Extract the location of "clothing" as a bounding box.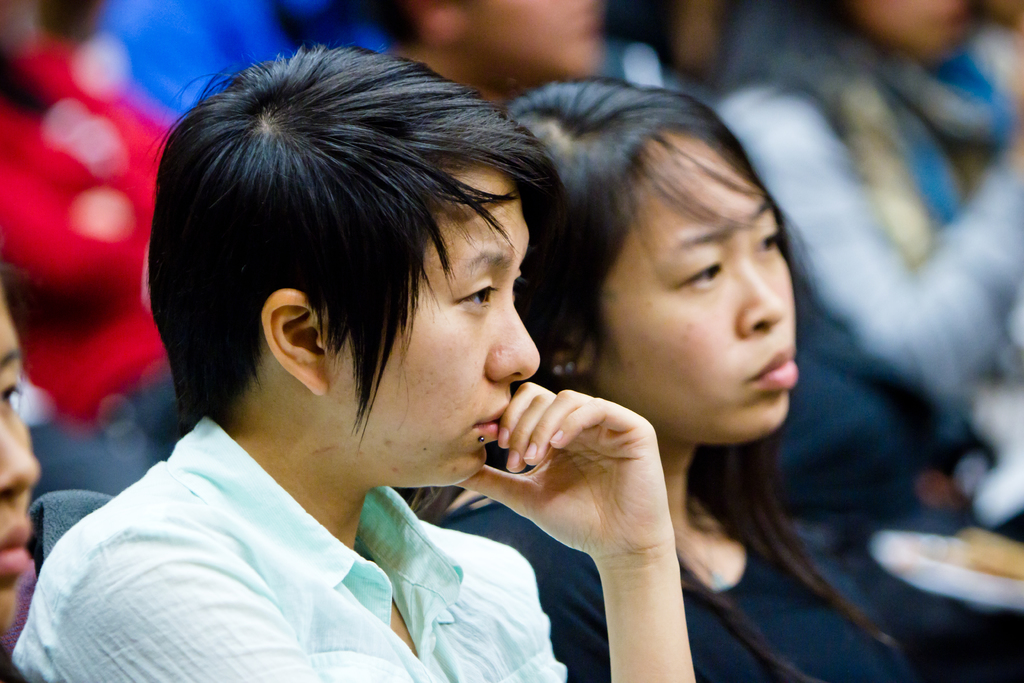
<bbox>440, 490, 944, 682</bbox>.
